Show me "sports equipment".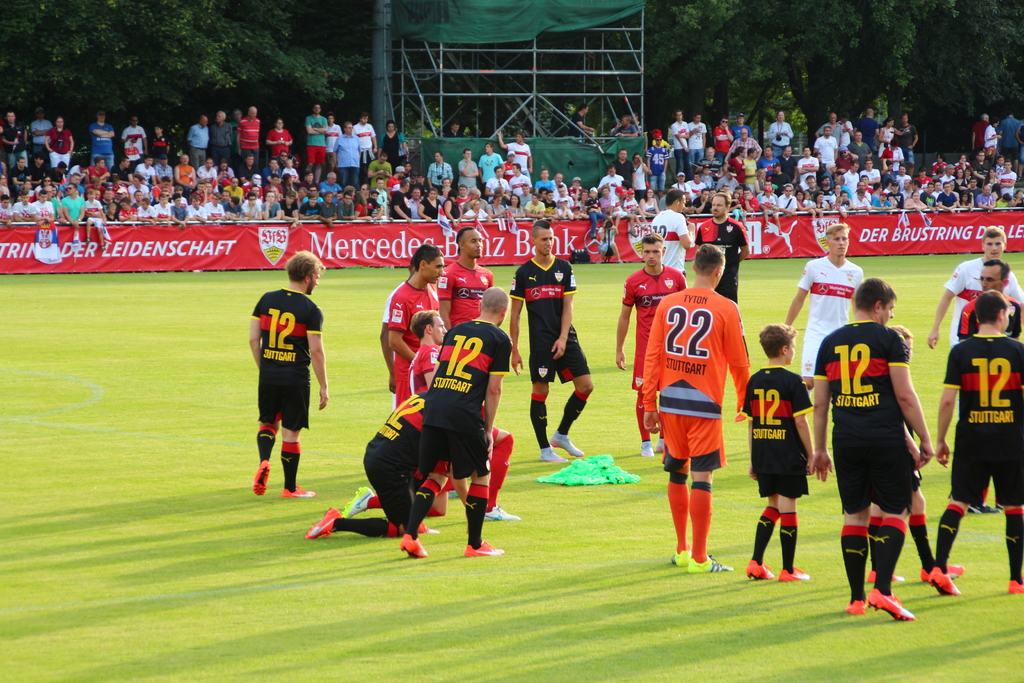
"sports equipment" is here: (668,544,690,568).
